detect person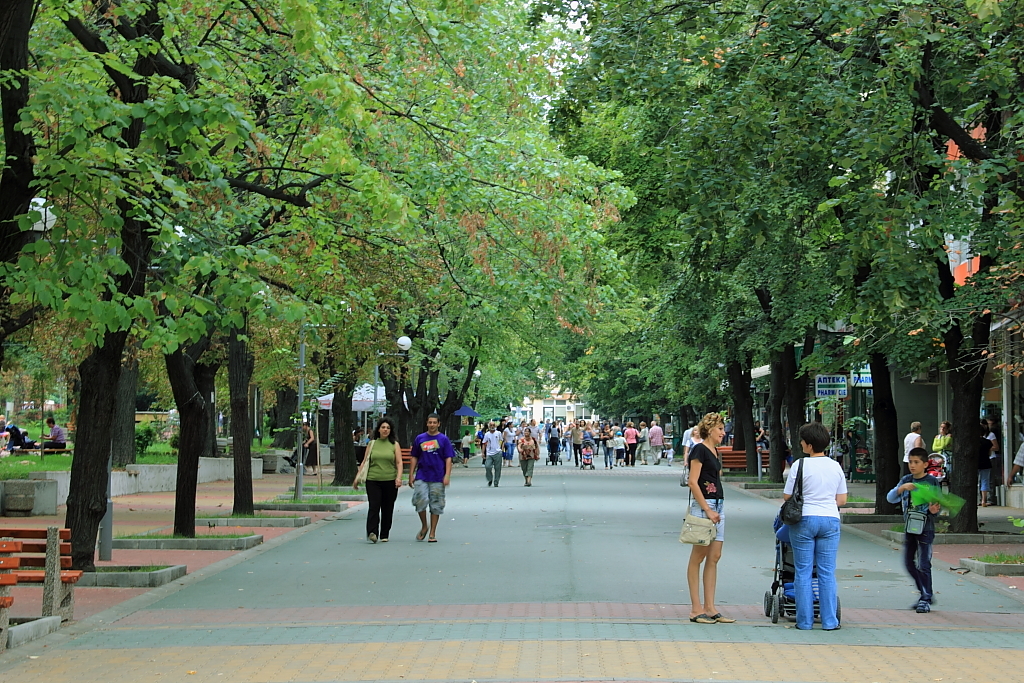
(x1=682, y1=420, x2=693, y2=448)
